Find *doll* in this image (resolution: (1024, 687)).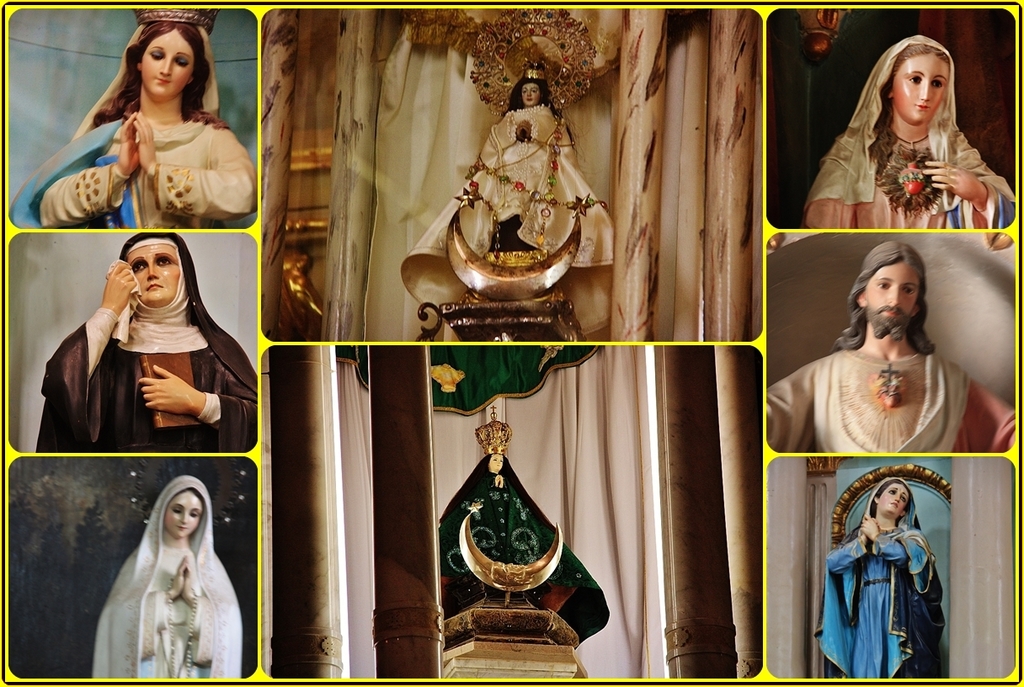
[436,420,613,631].
